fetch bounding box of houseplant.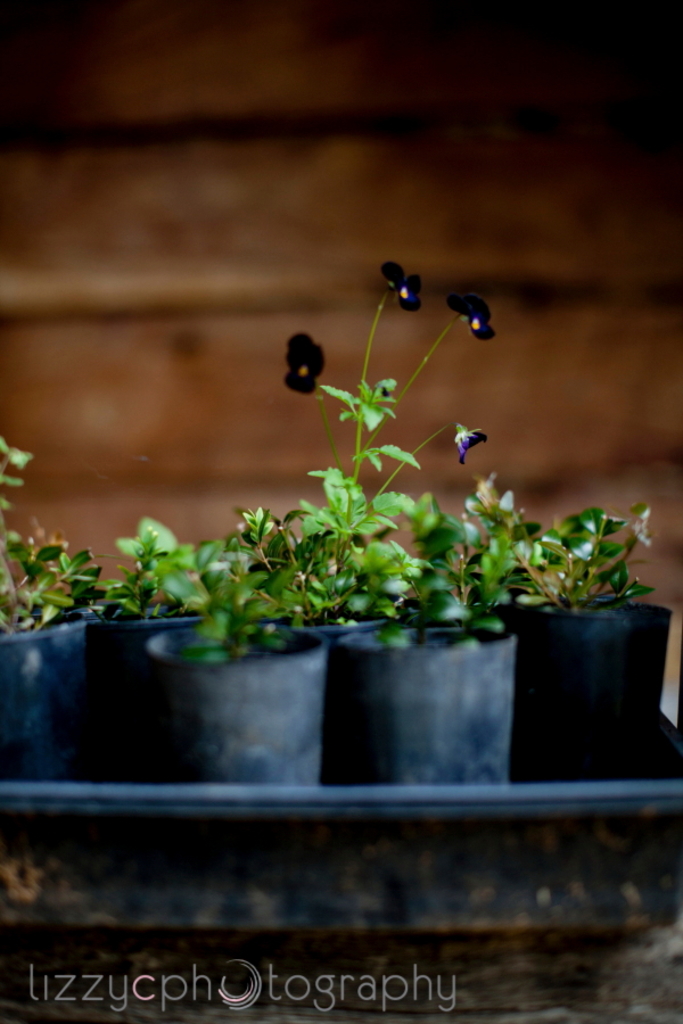
Bbox: (left=126, top=454, right=353, bottom=818).
